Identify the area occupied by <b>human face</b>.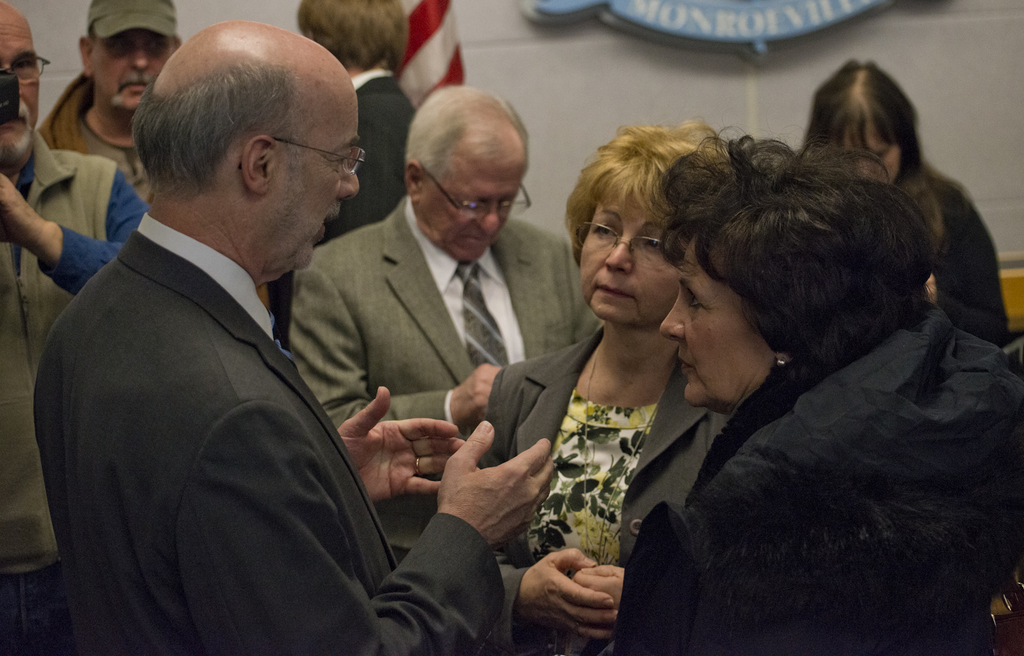
Area: [431,160,529,263].
